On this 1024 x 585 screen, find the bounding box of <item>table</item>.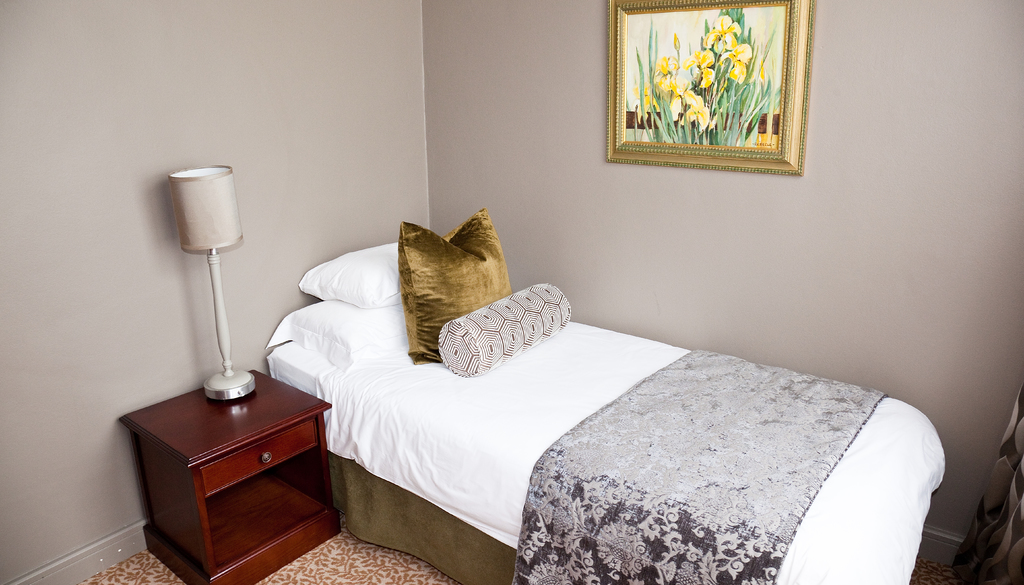
Bounding box: [left=102, top=369, right=340, bottom=582].
